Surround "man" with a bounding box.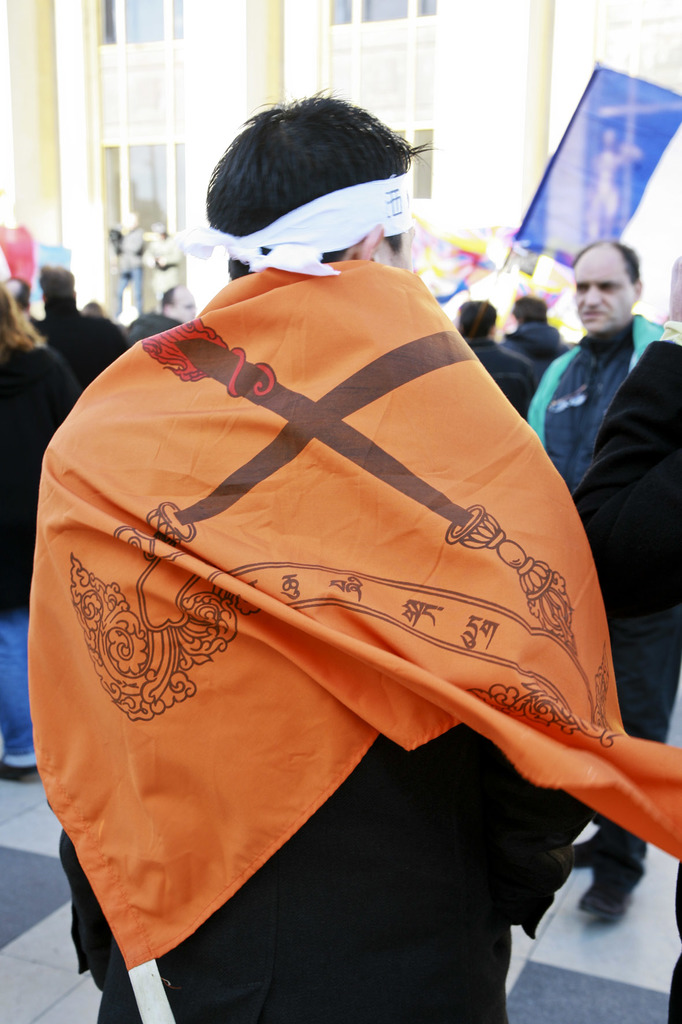
locate(523, 237, 681, 915).
